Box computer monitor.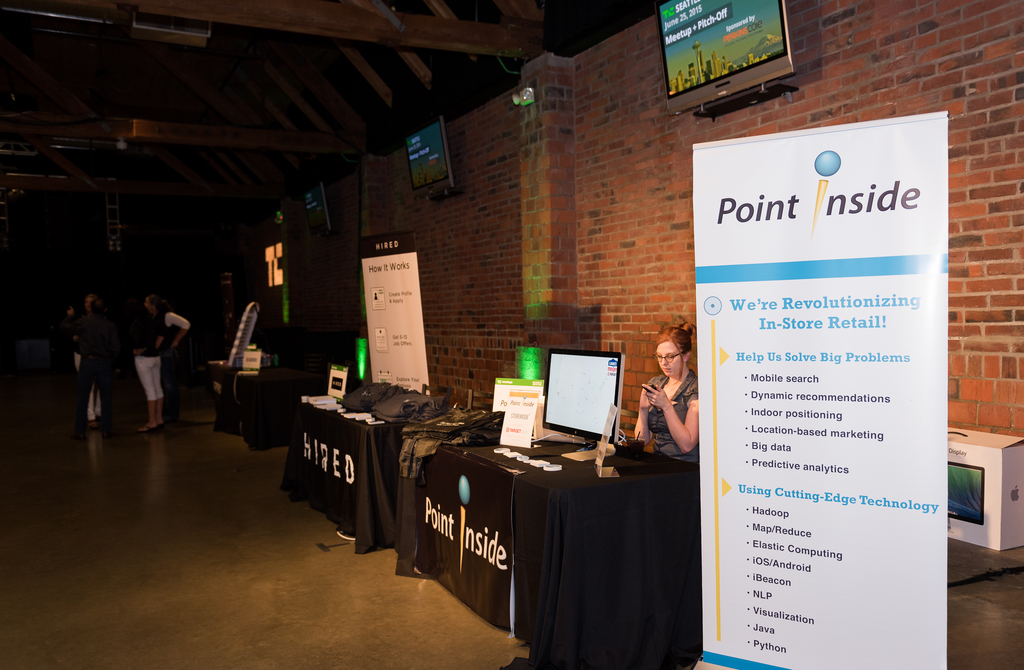
[x1=540, y1=345, x2=625, y2=466].
